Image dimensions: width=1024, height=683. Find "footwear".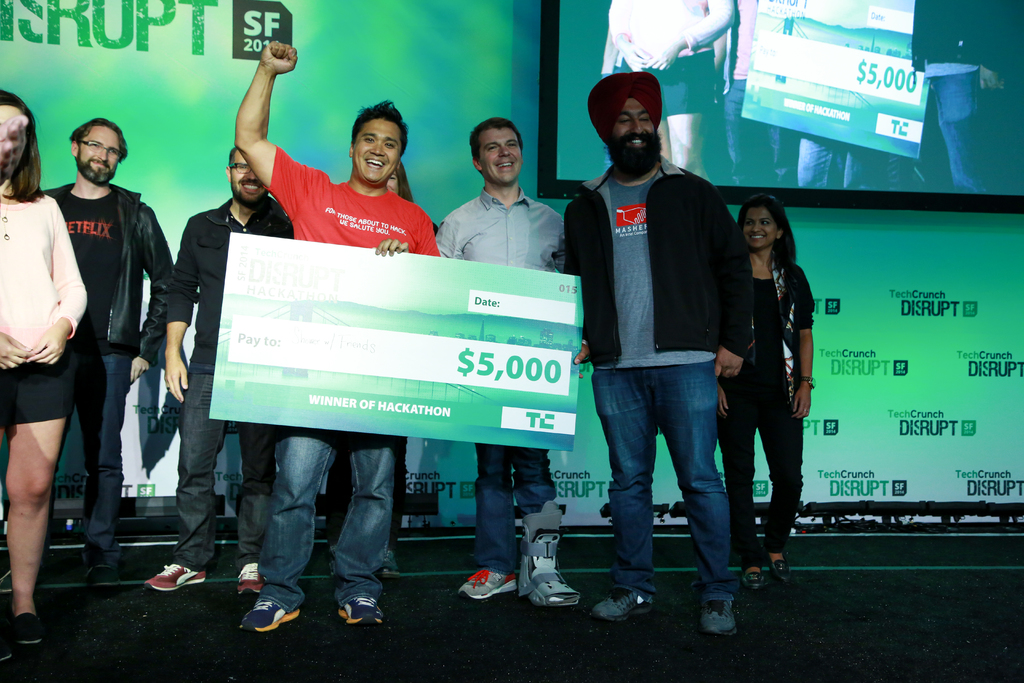
bbox(86, 572, 119, 601).
